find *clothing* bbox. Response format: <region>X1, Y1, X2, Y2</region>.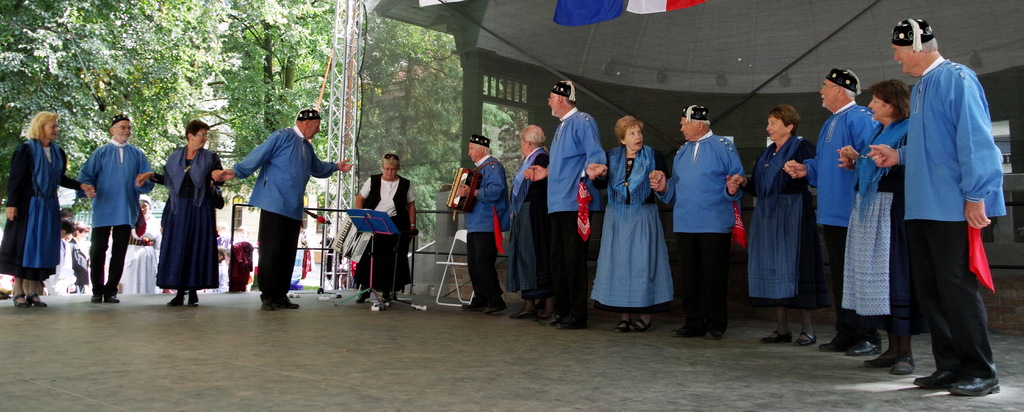
<region>904, 32, 1003, 381</region>.
